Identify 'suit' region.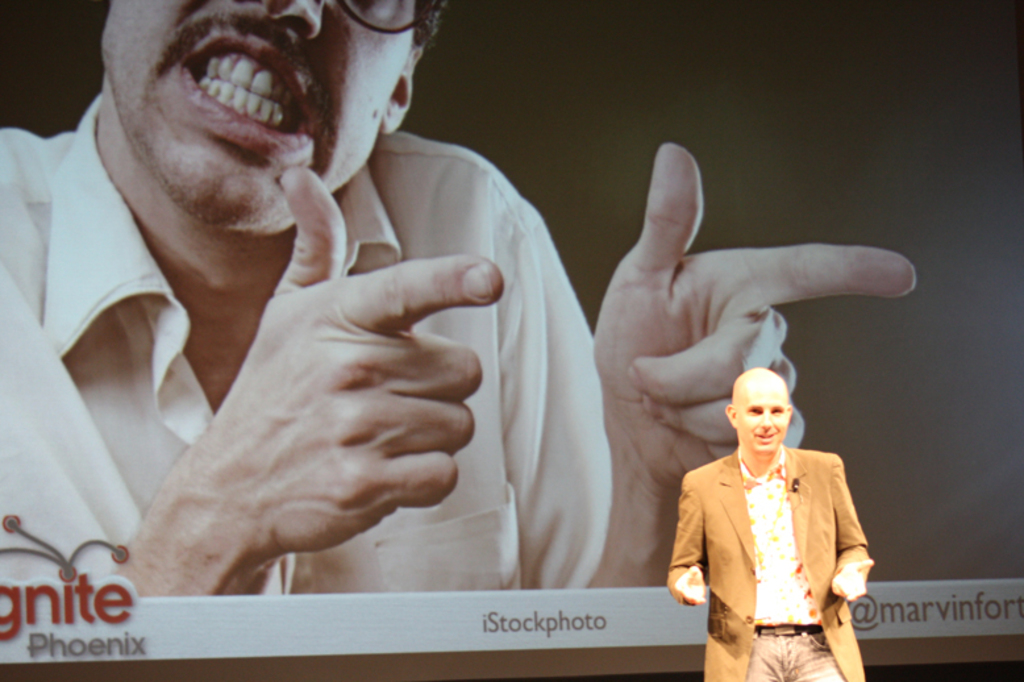
Region: 669 446 871 681.
